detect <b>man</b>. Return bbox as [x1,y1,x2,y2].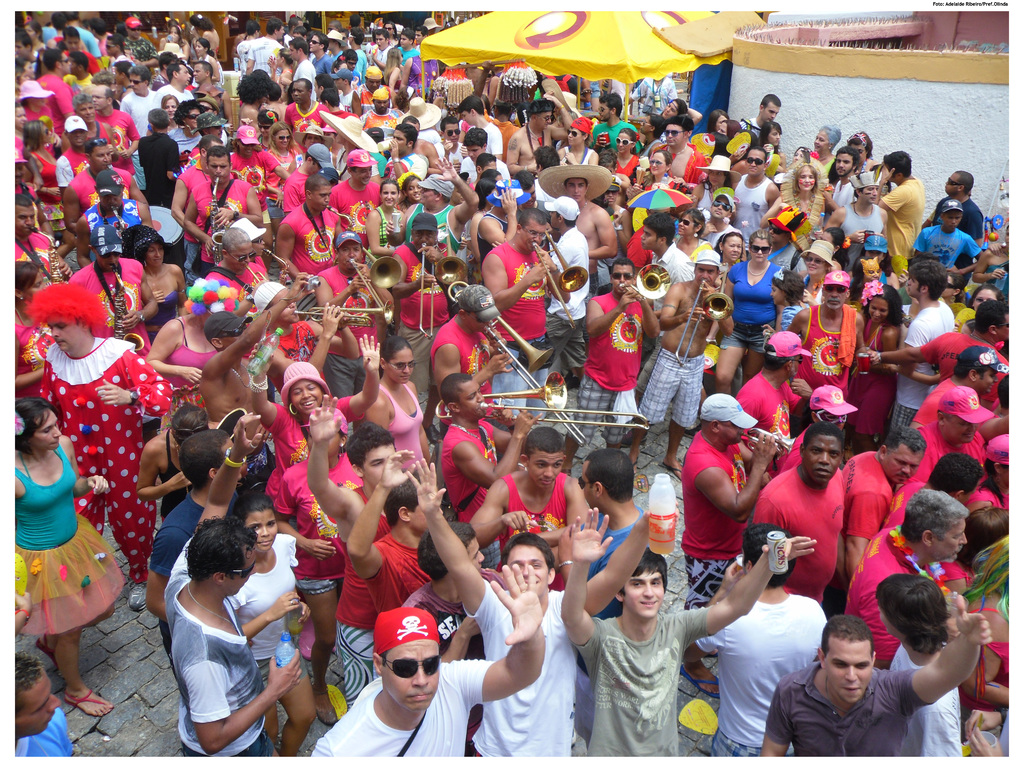
[398,30,422,61].
